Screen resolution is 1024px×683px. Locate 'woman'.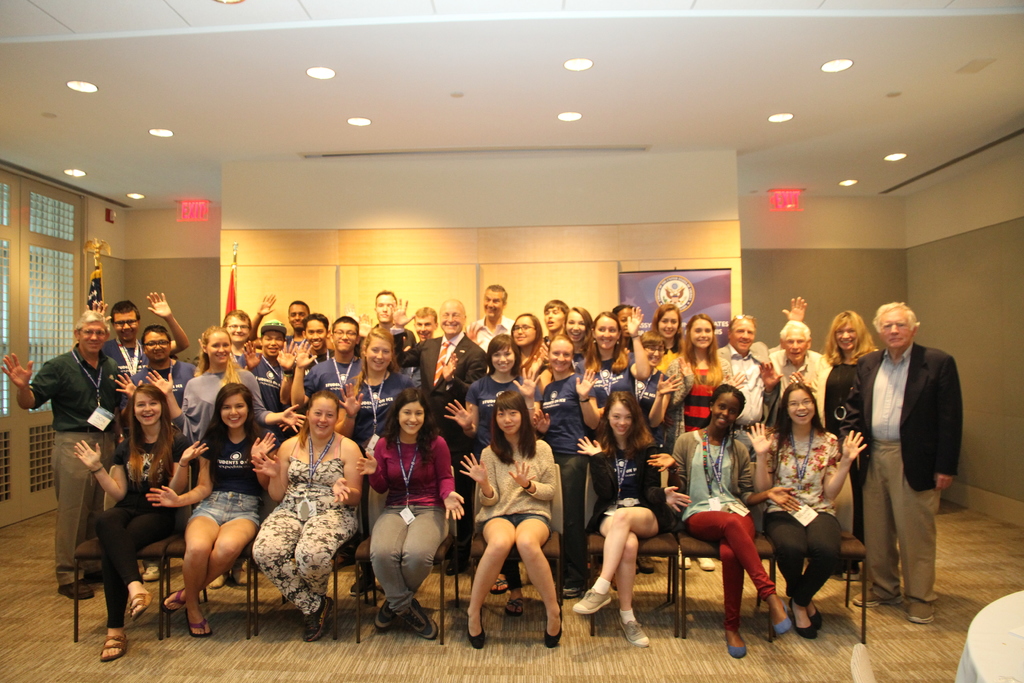
(570, 314, 651, 395).
